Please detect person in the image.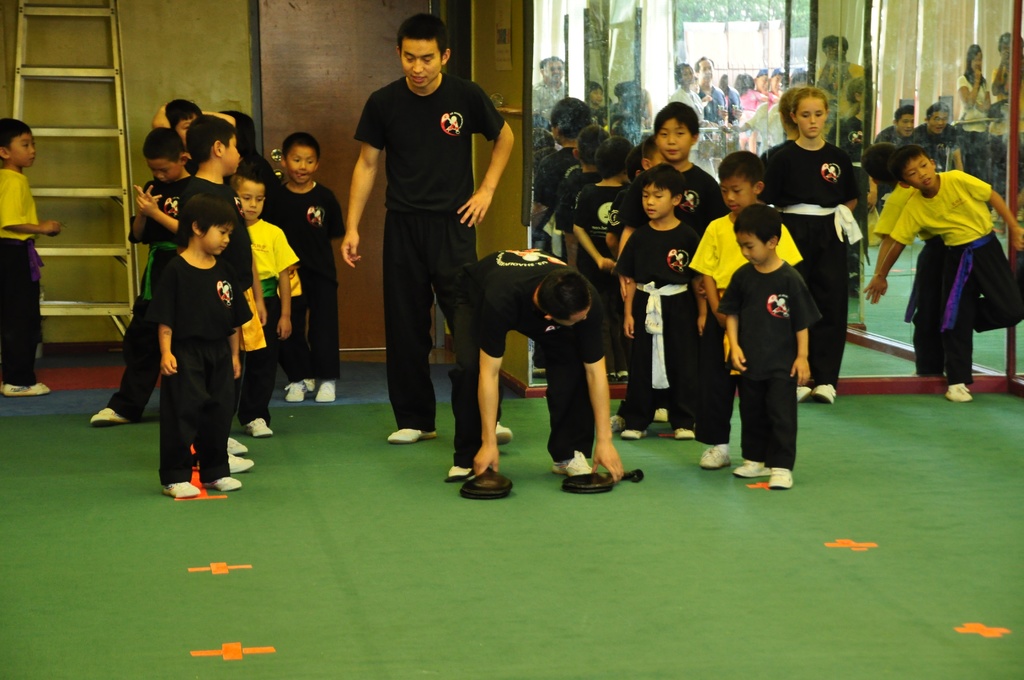
bbox=[442, 239, 637, 492].
